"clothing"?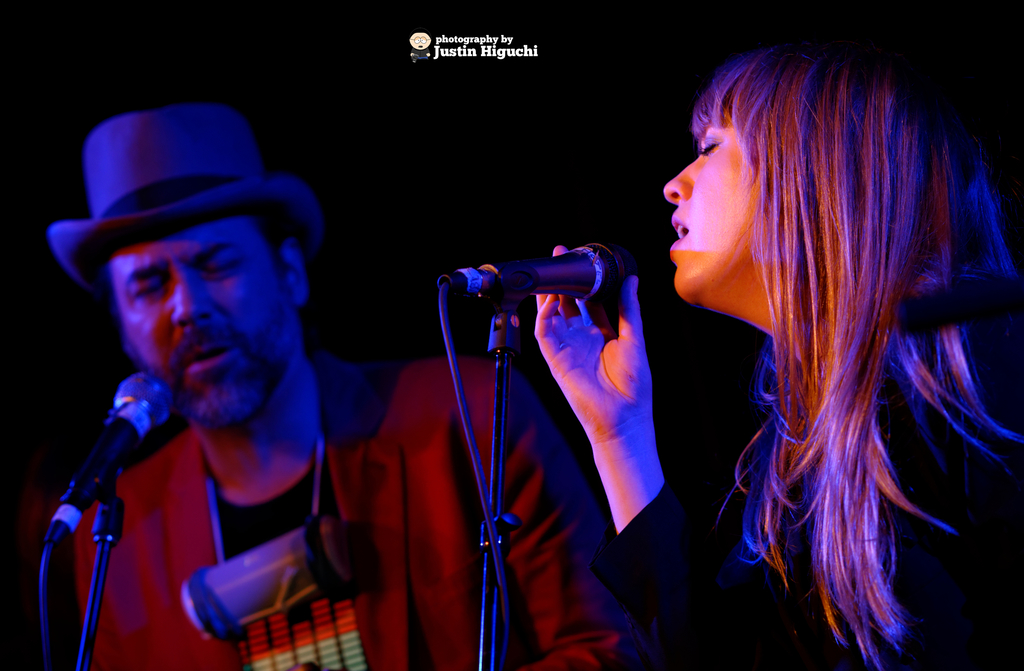
65, 341, 651, 670
